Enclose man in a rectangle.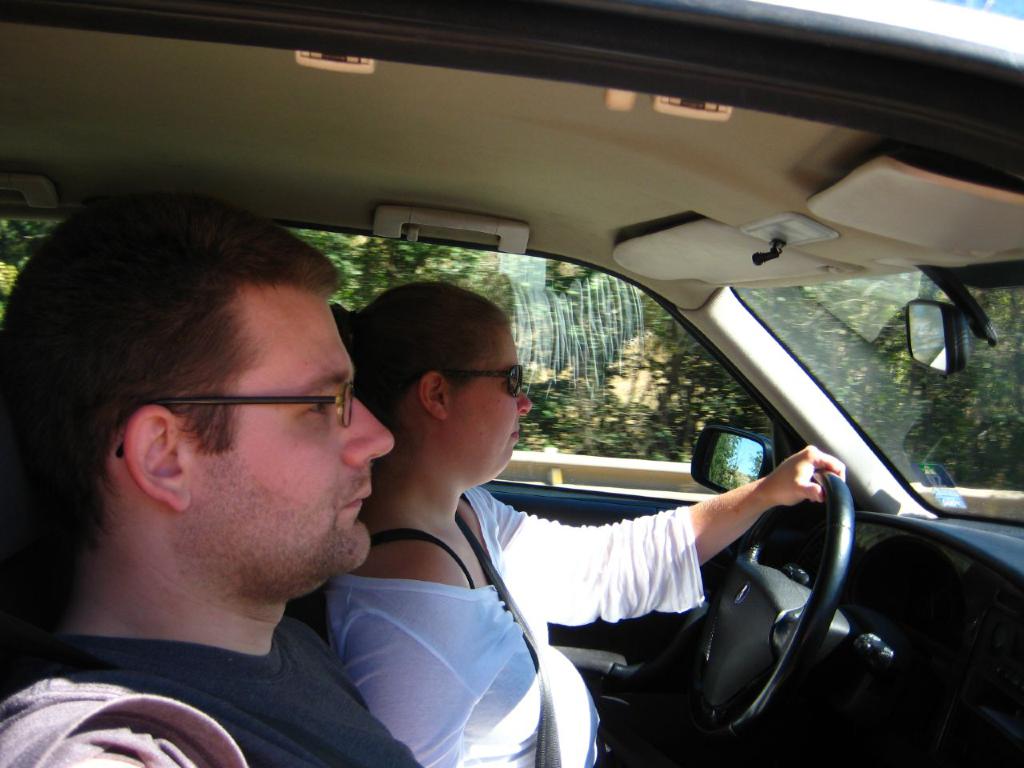
rect(0, 184, 431, 767).
